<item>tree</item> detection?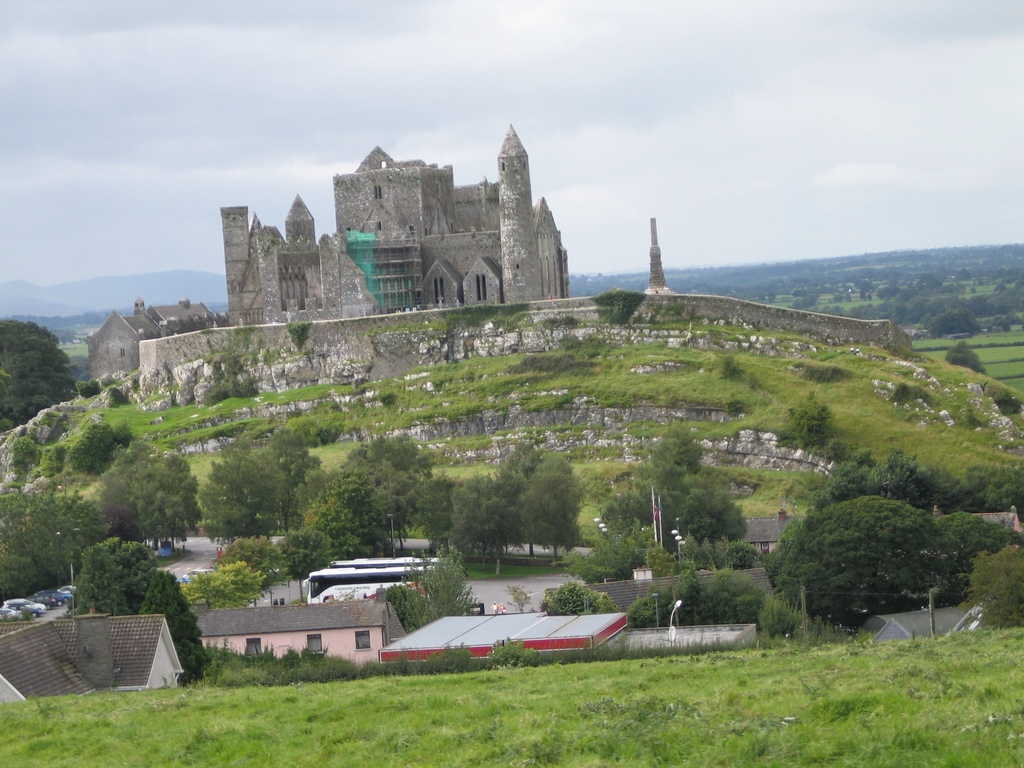
[x1=547, y1=417, x2=748, y2=569]
